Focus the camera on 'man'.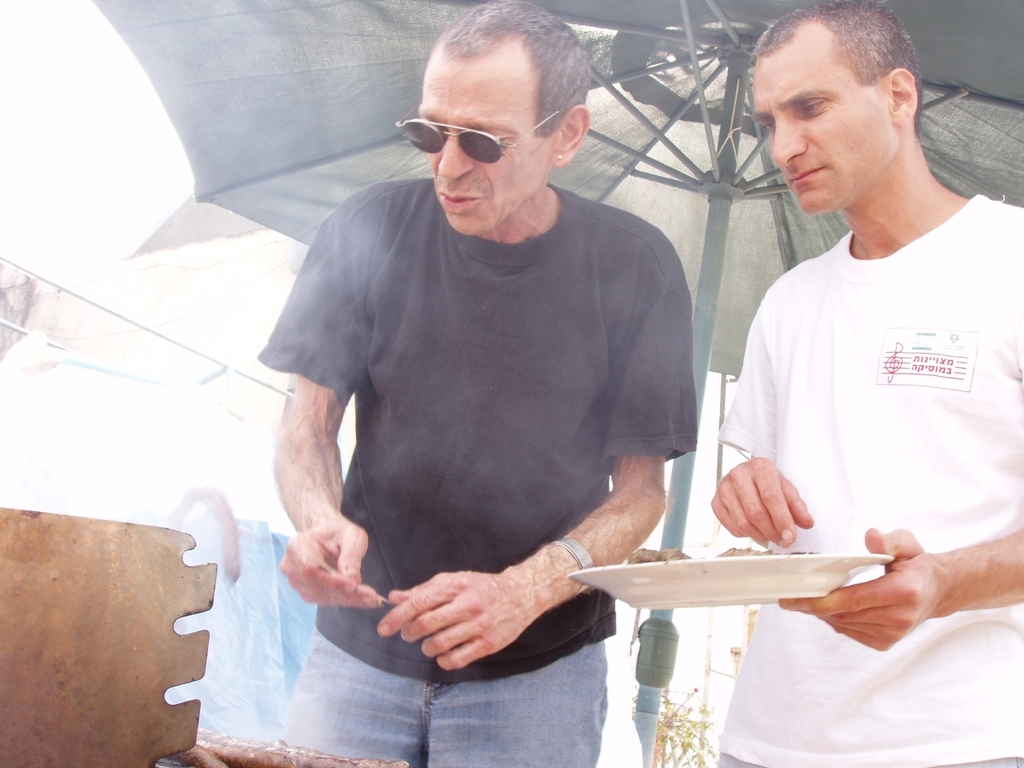
Focus region: [left=710, top=0, right=1023, bottom=767].
